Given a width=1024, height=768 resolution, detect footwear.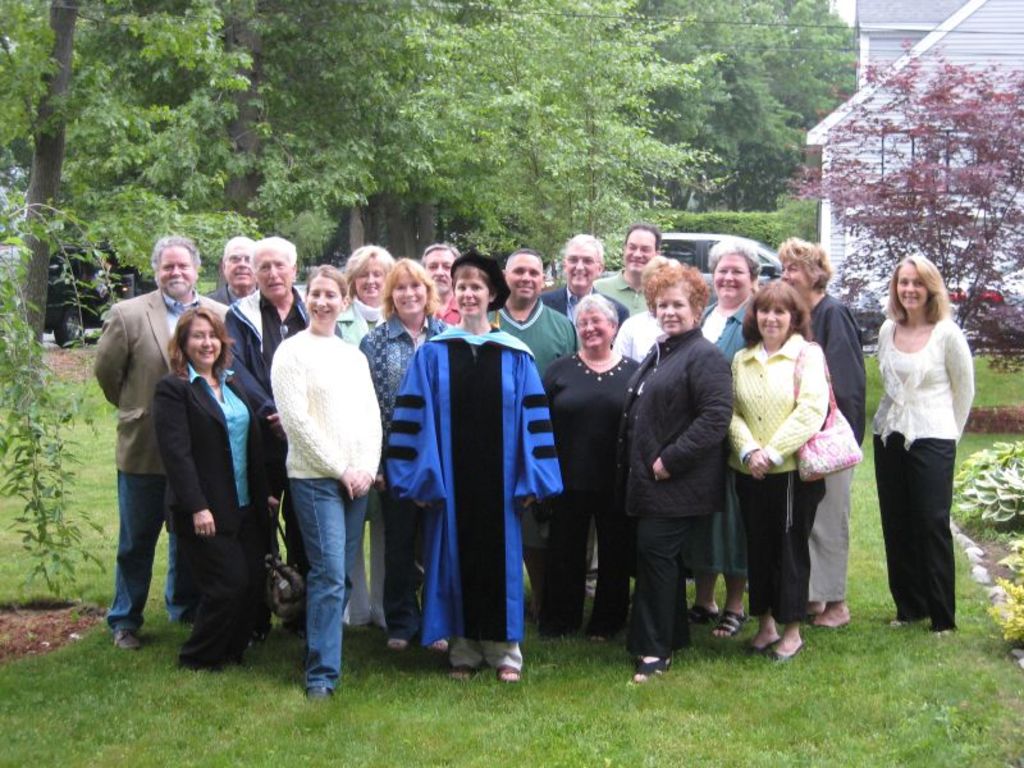
{"left": 305, "top": 686, "right": 329, "bottom": 701}.
